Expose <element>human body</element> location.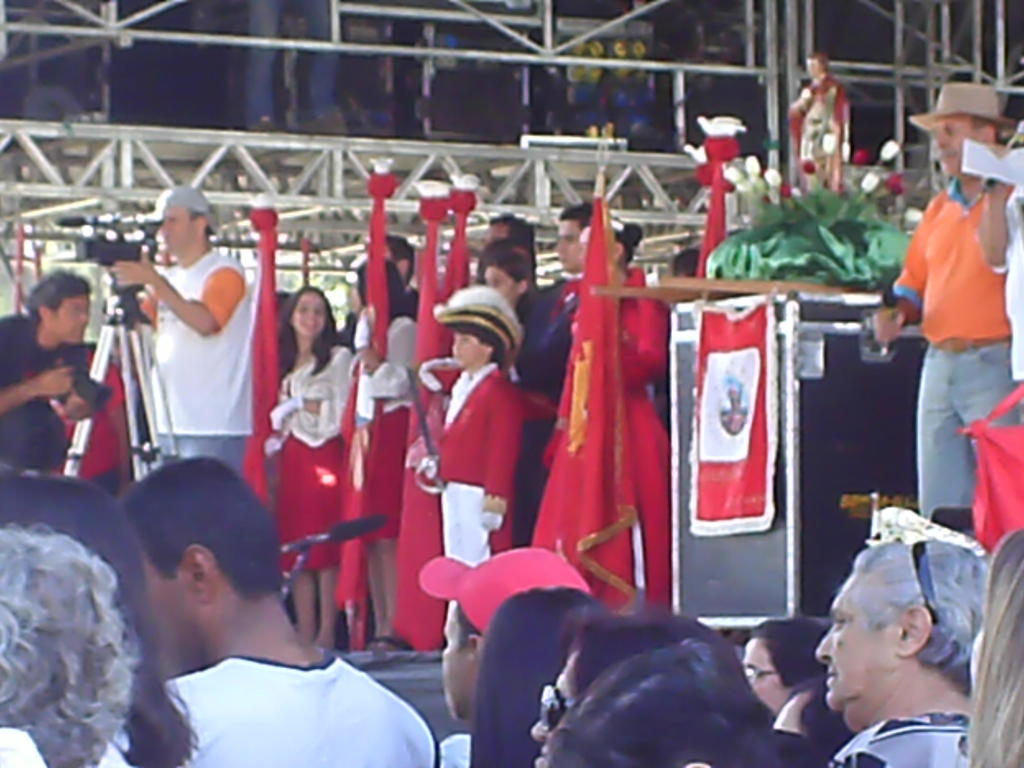
Exposed at {"x1": 874, "y1": 89, "x2": 1005, "y2": 523}.
